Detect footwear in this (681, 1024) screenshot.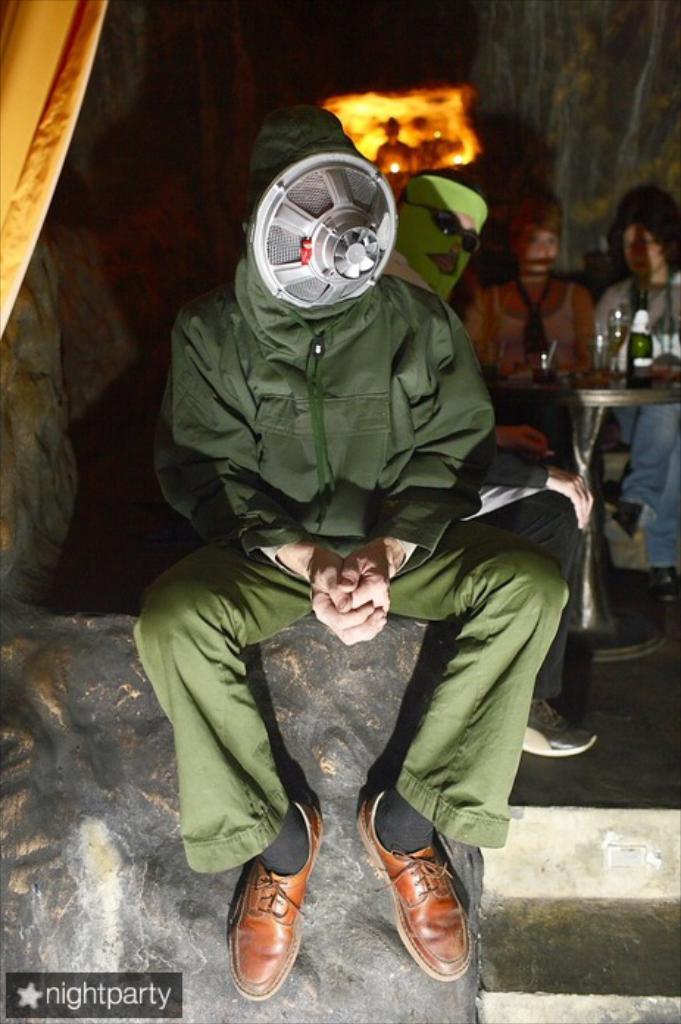
Detection: region(588, 600, 660, 669).
